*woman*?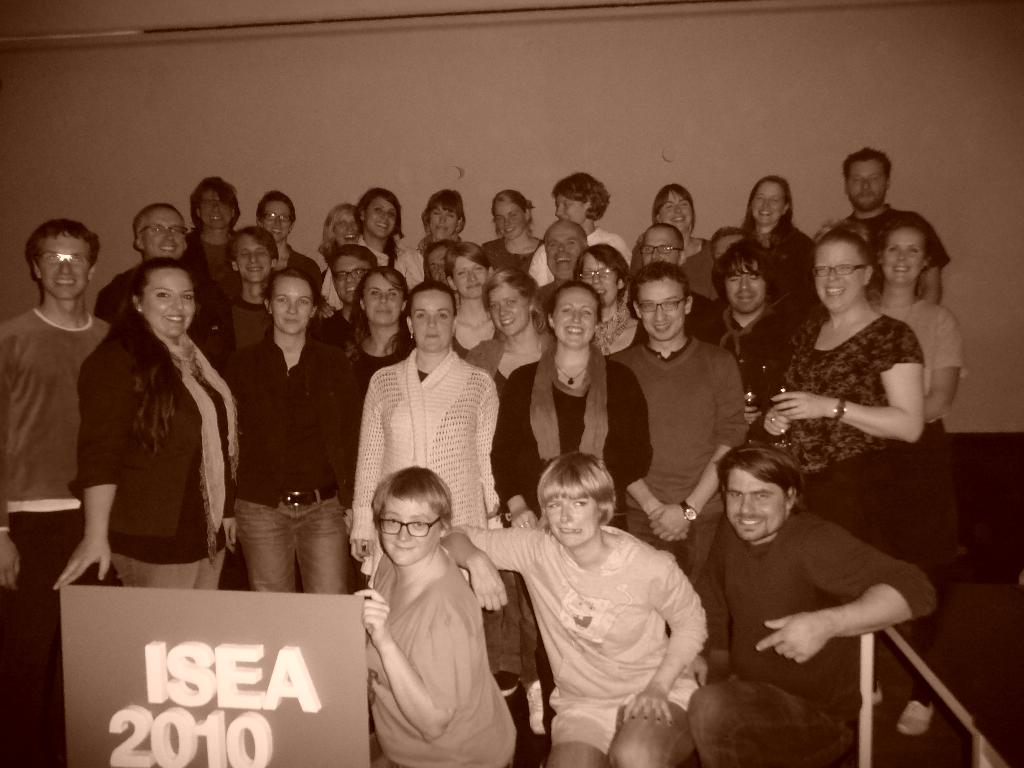
bbox=[477, 189, 545, 278]
